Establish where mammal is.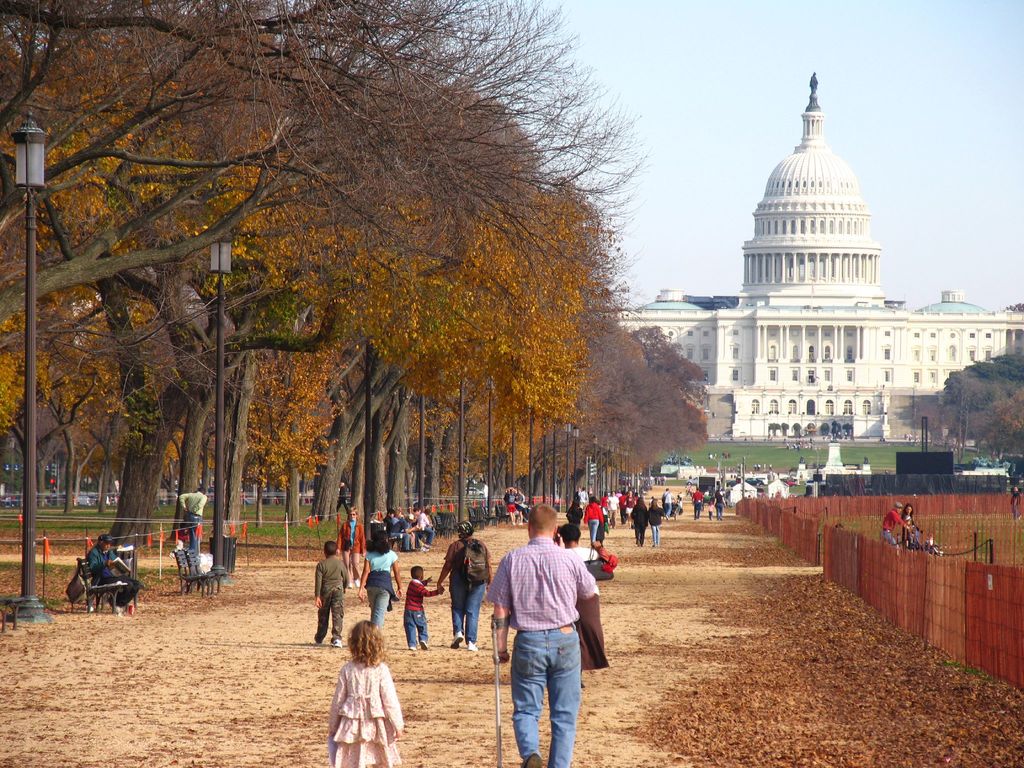
Established at [left=337, top=505, right=366, bottom=588].
